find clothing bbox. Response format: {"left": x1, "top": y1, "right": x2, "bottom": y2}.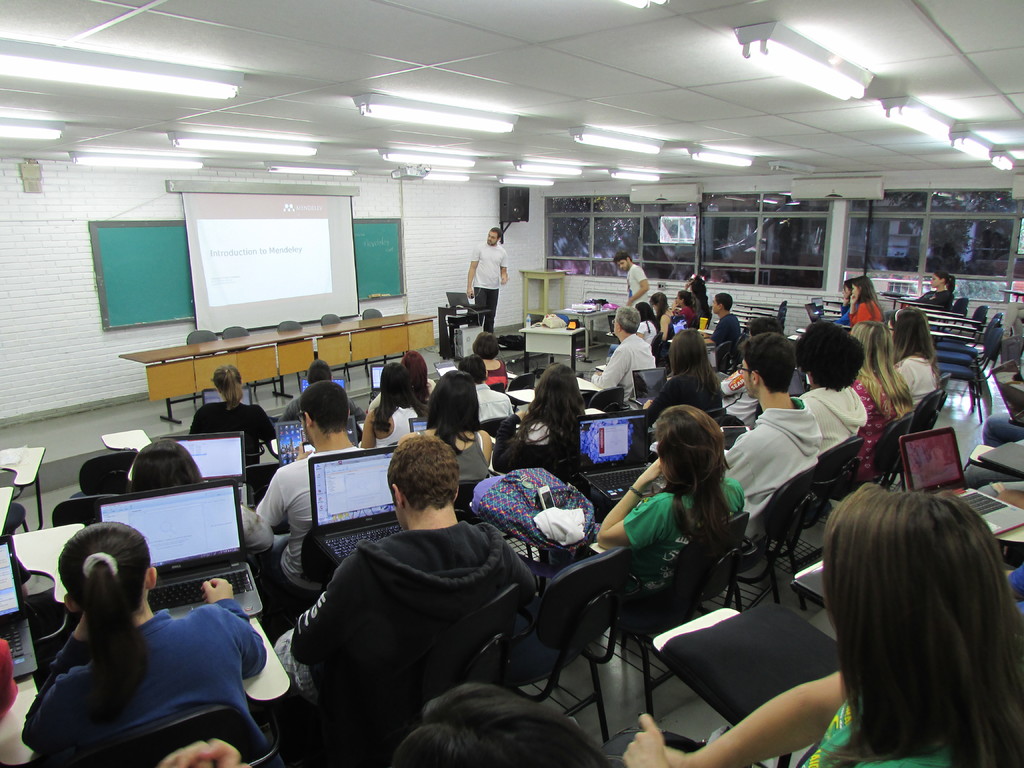
{"left": 483, "top": 360, "right": 509, "bottom": 389}.
